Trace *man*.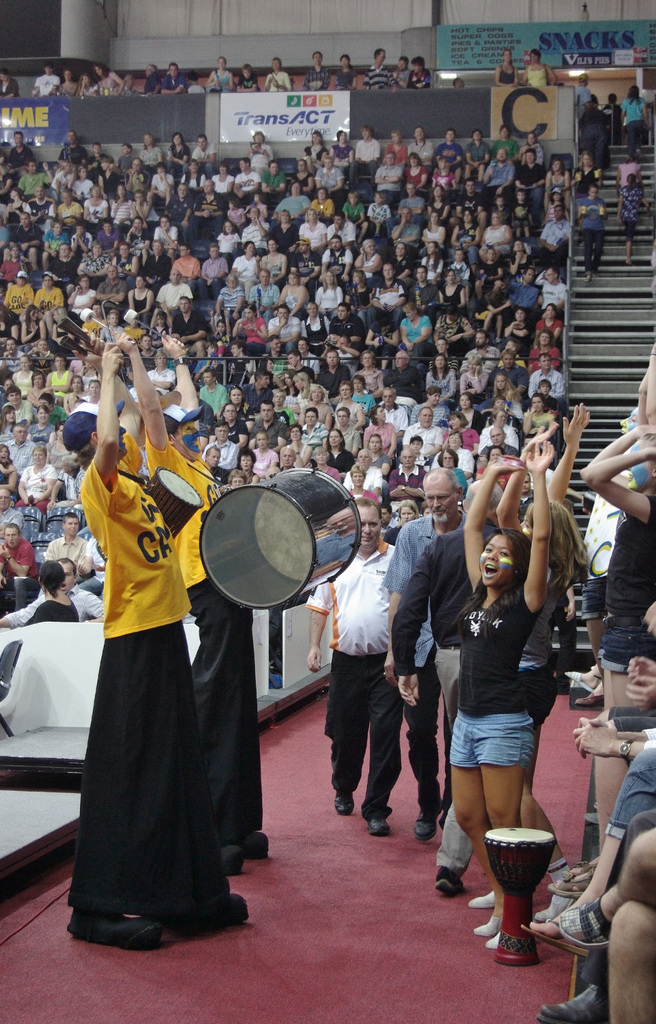
Traced to {"x1": 53, "y1": 129, "x2": 84, "y2": 171}.
